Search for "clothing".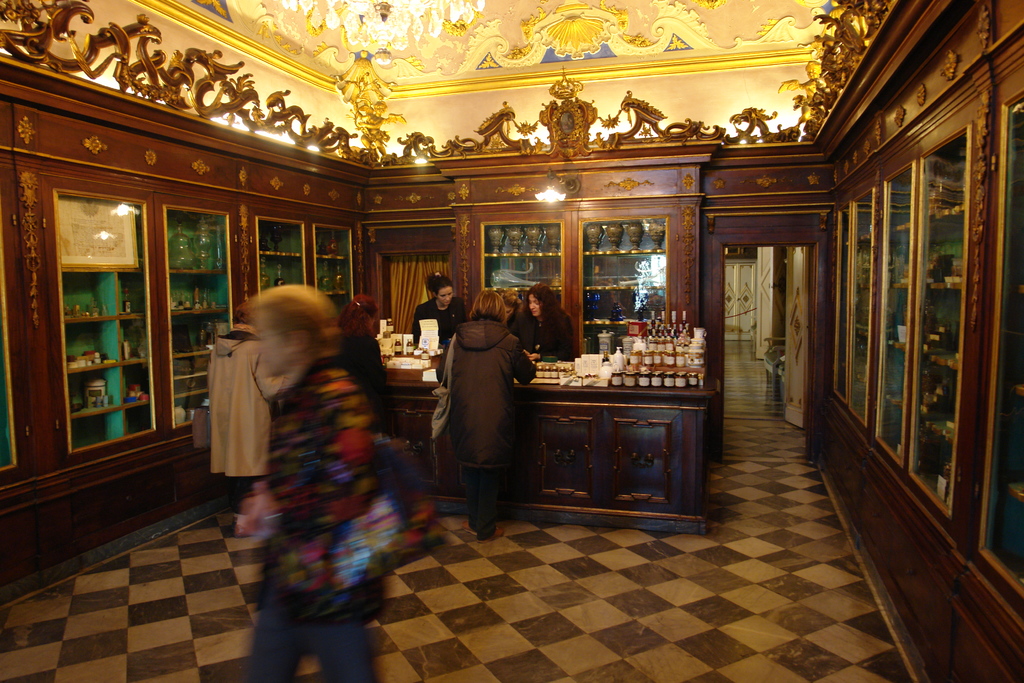
Found at bbox(409, 290, 465, 332).
